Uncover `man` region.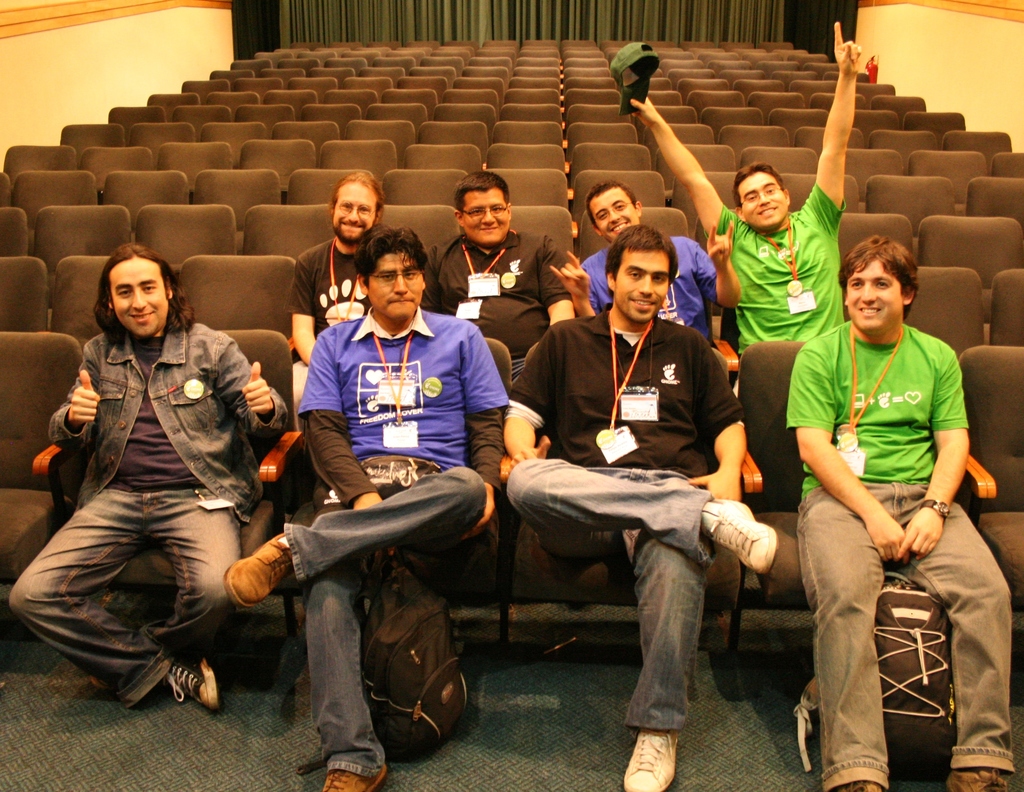
Uncovered: region(220, 227, 508, 791).
